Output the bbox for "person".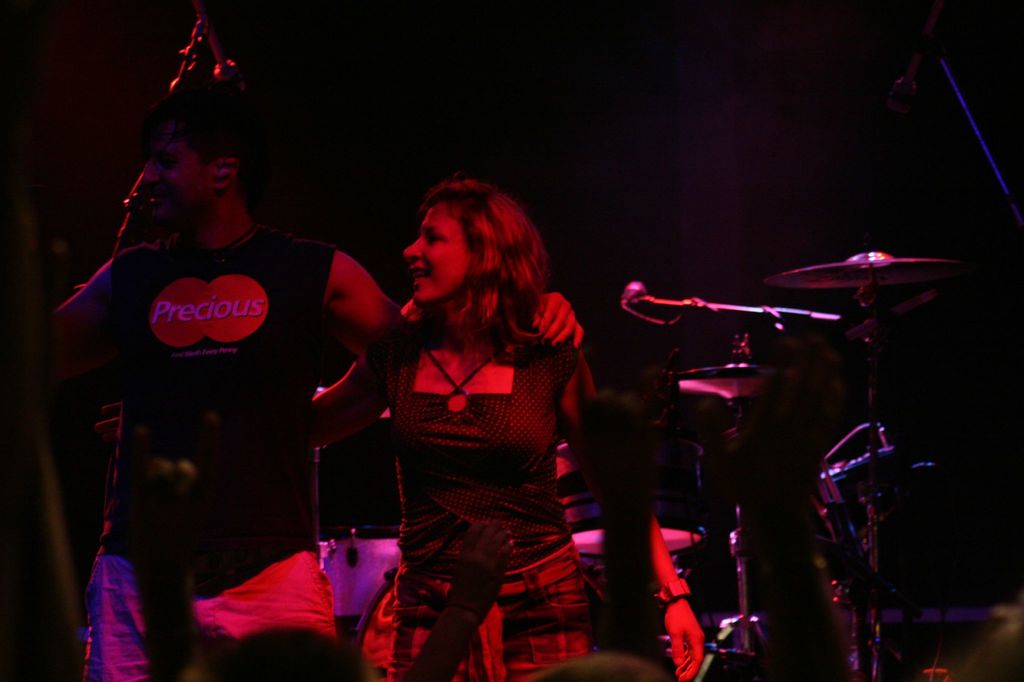
x1=54, y1=77, x2=410, y2=681.
